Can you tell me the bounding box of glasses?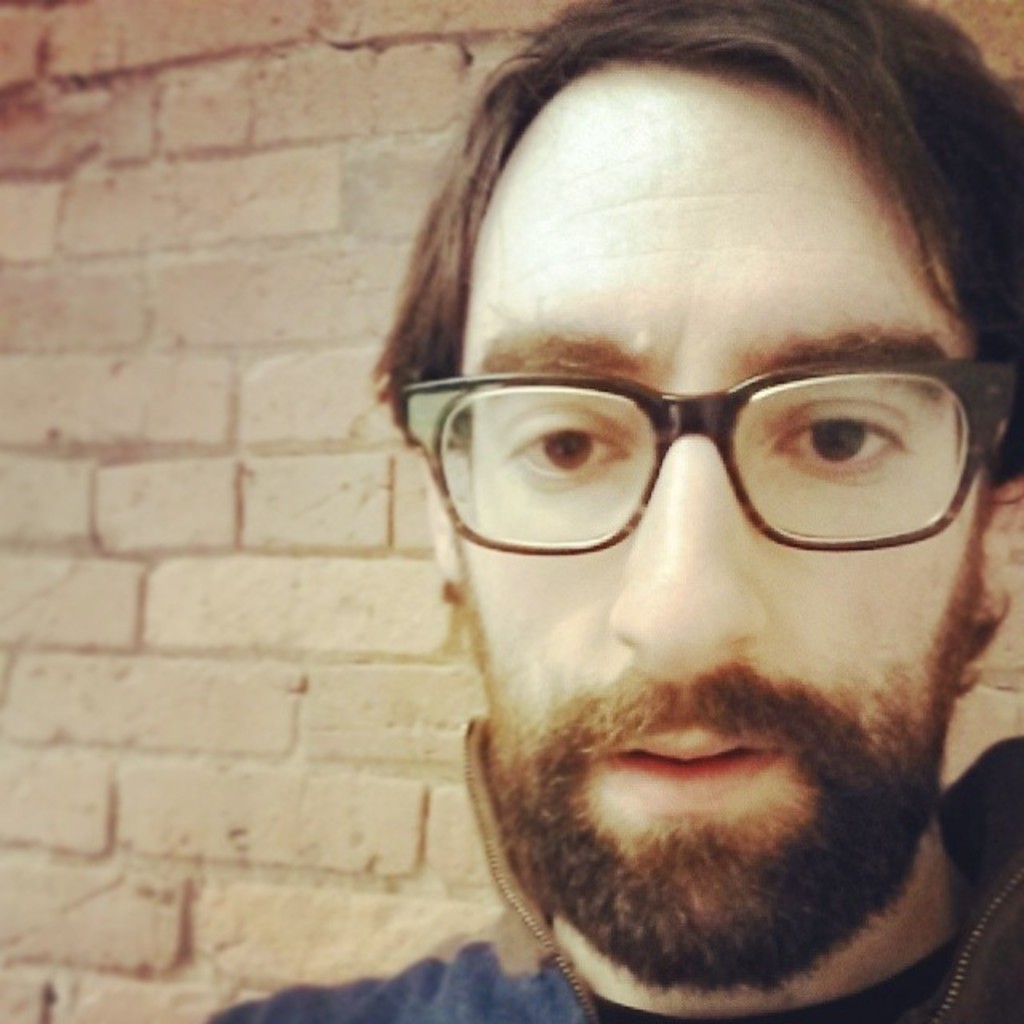
397 310 966 554.
